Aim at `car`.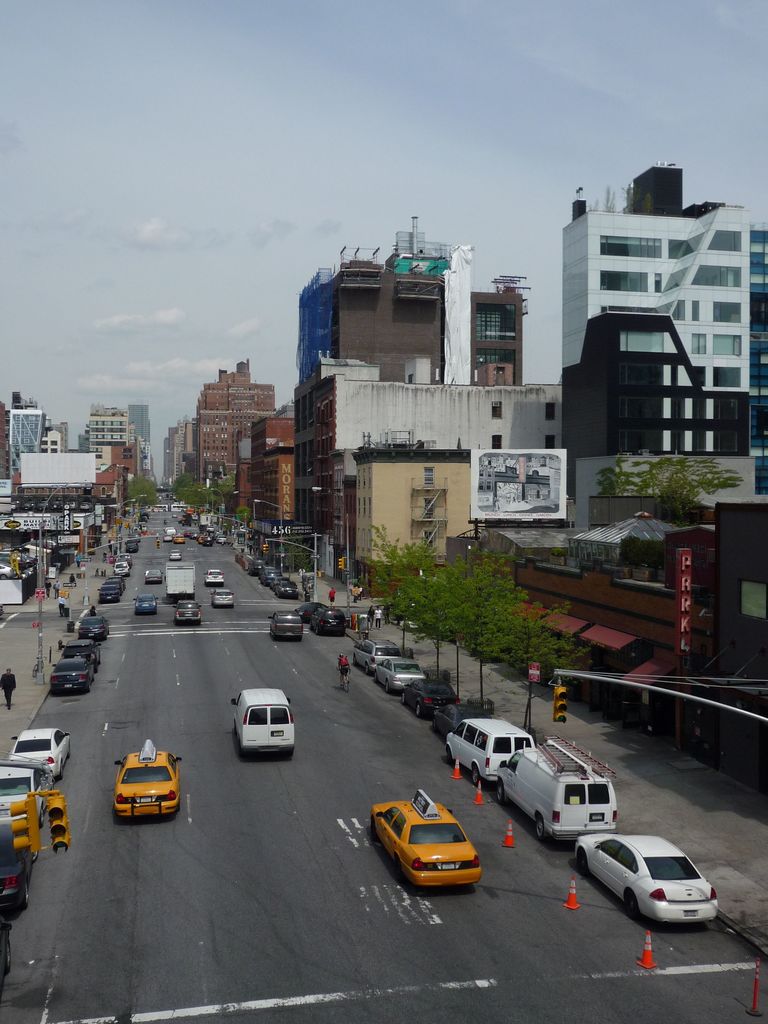
Aimed at box=[0, 920, 12, 1002].
